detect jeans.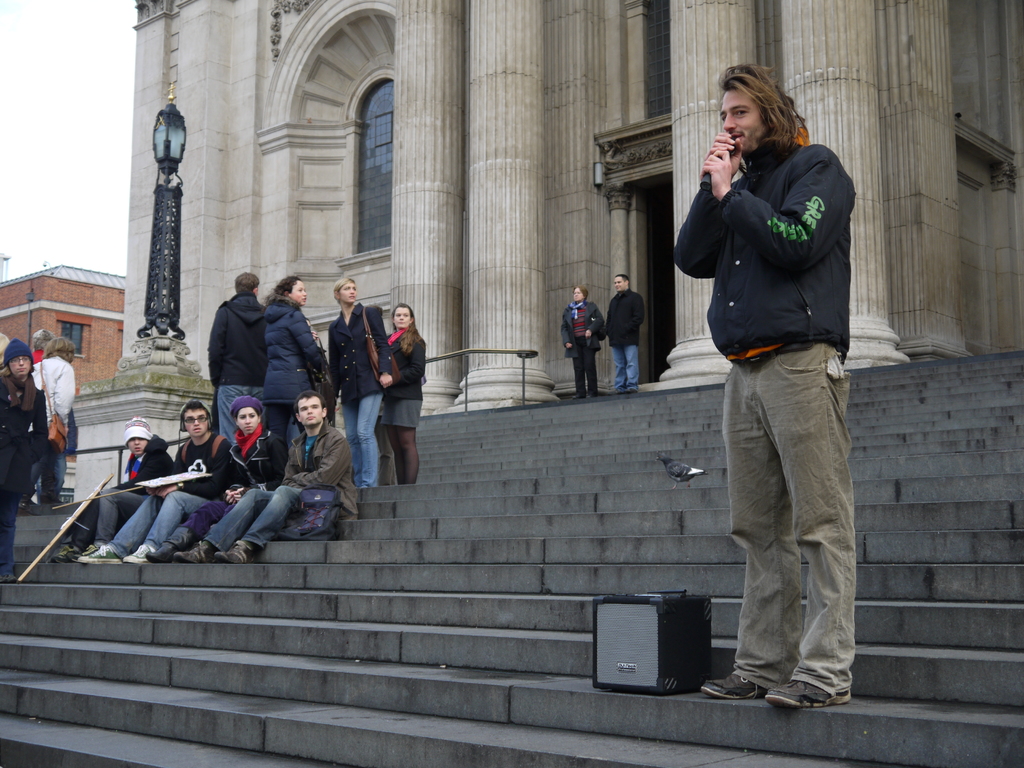
Detected at [22,444,67,502].
